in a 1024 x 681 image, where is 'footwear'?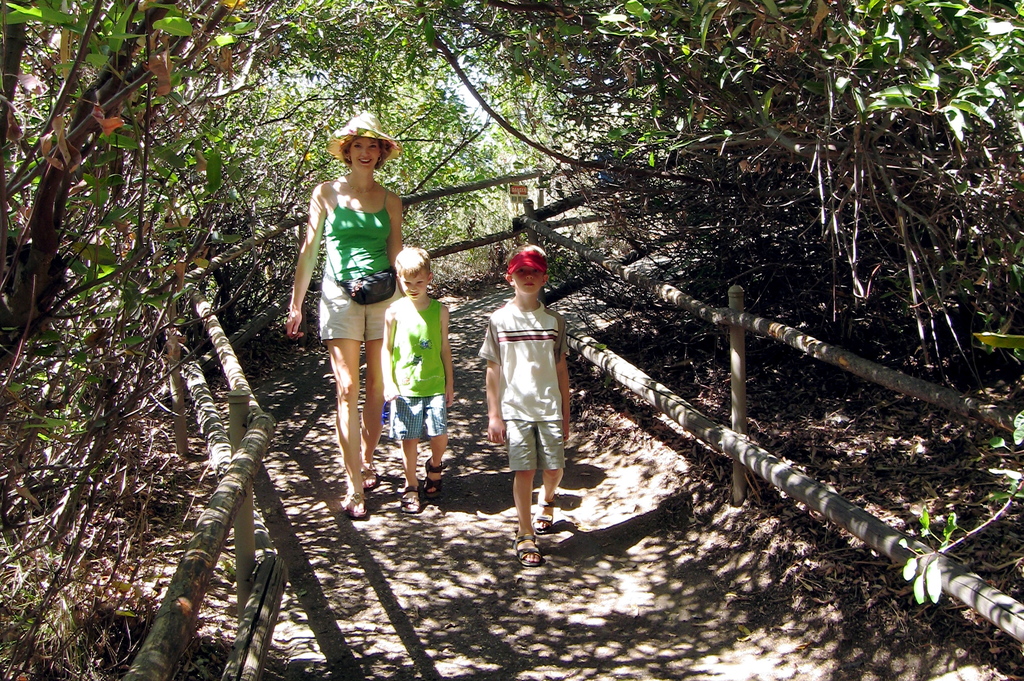
{"left": 402, "top": 486, "right": 421, "bottom": 513}.
